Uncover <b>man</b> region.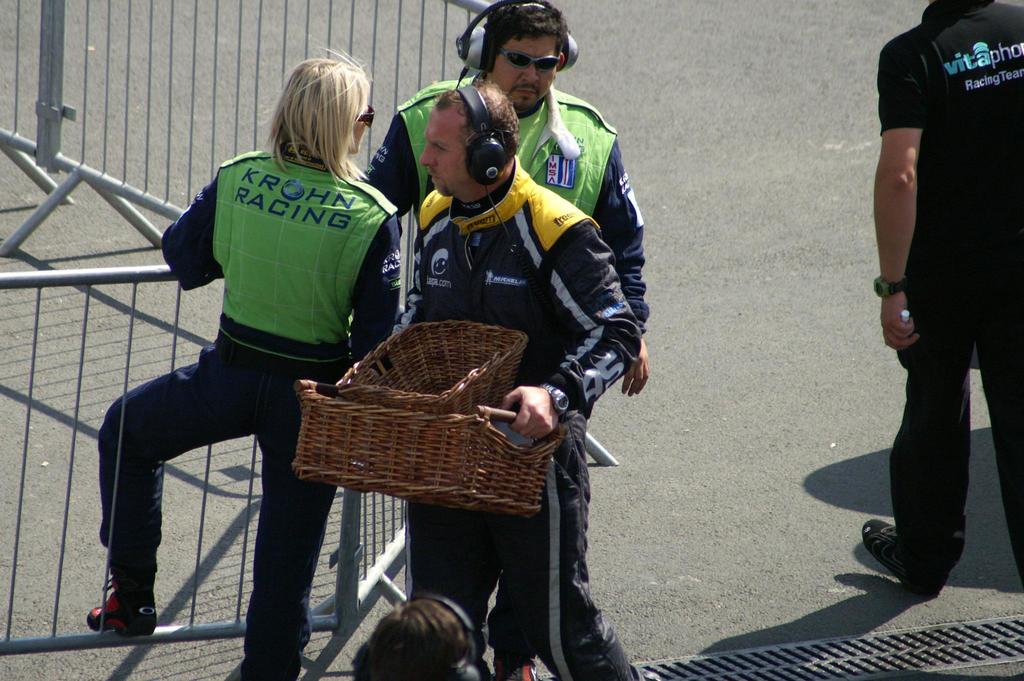
Uncovered: detection(379, 79, 666, 677).
